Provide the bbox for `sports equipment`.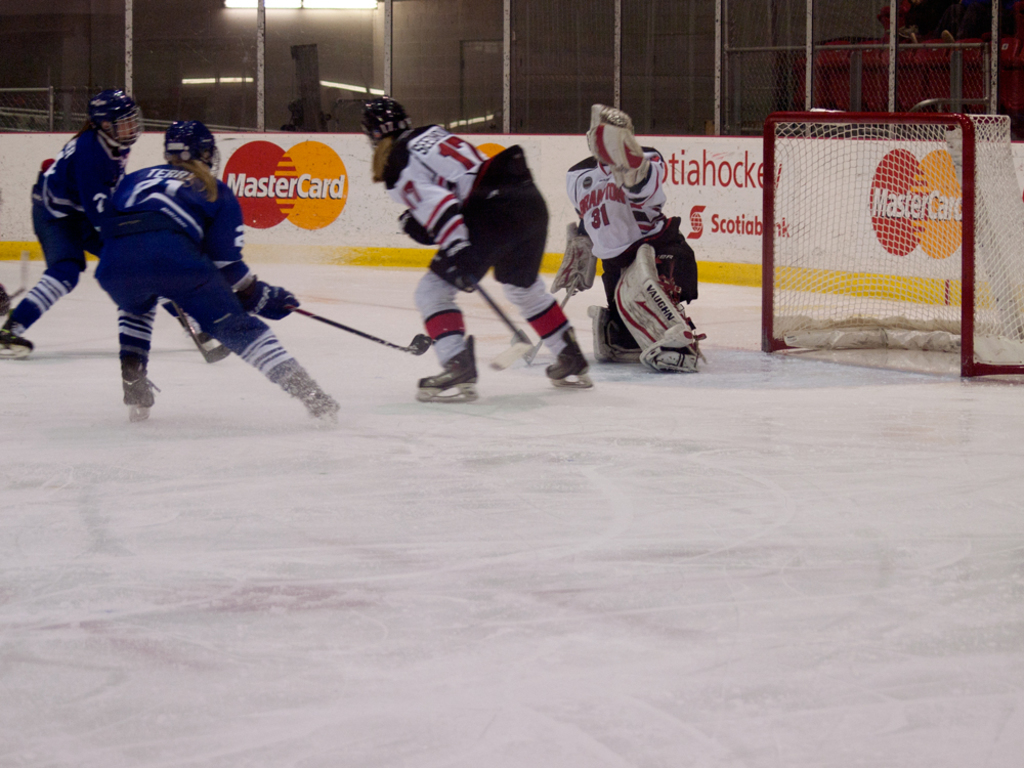
bbox(654, 355, 709, 370).
